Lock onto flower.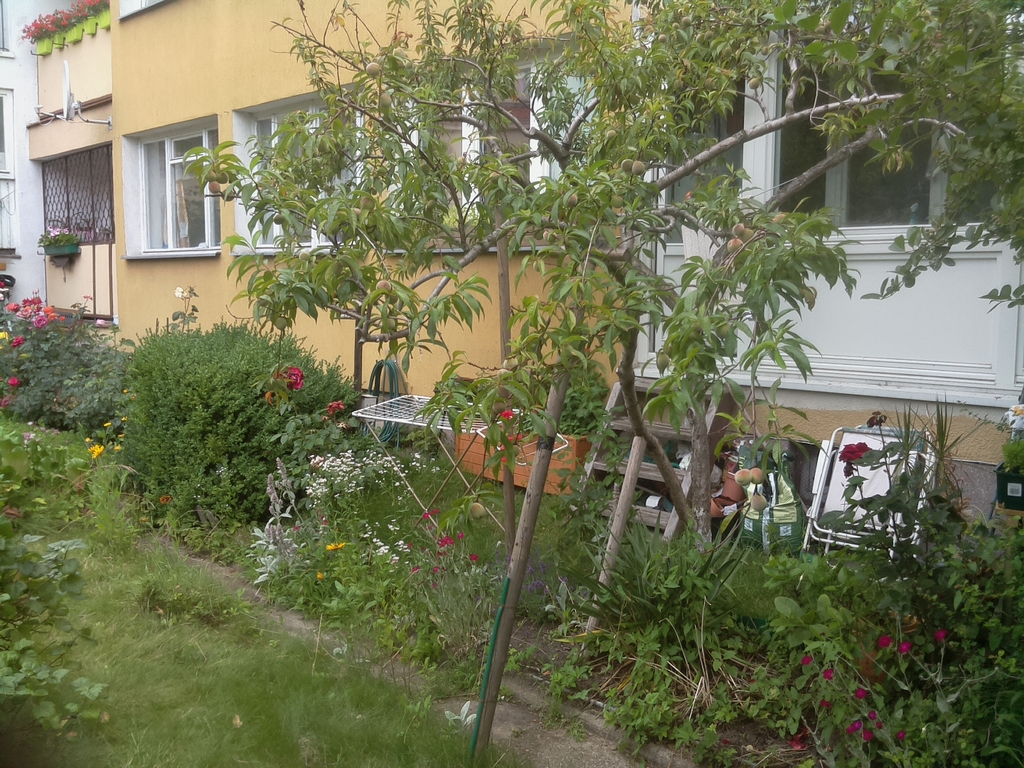
Locked: locate(439, 536, 453, 548).
